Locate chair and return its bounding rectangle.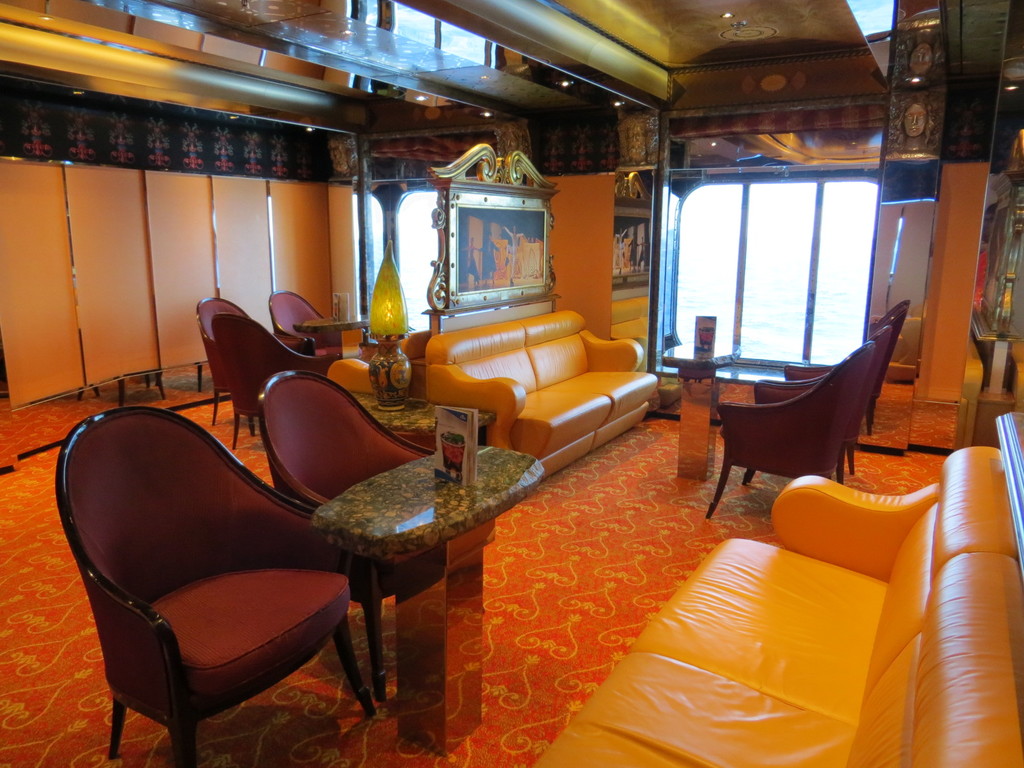
BBox(267, 283, 329, 378).
